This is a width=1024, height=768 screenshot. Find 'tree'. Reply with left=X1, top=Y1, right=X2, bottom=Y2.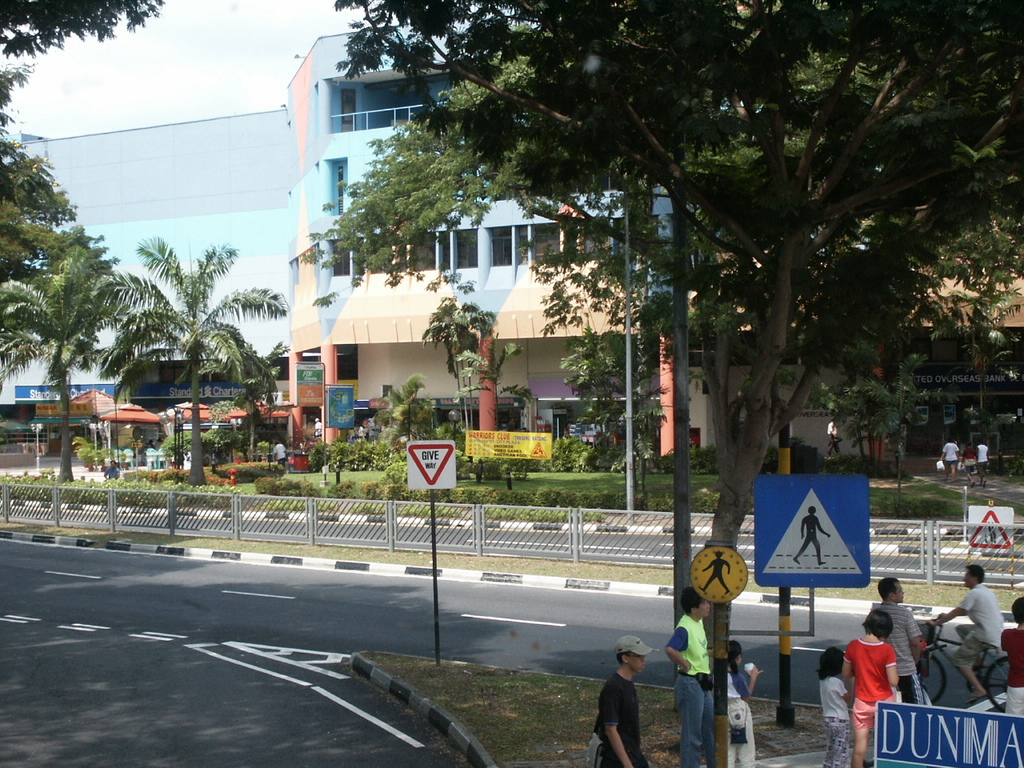
left=0, top=0, right=169, bottom=58.
